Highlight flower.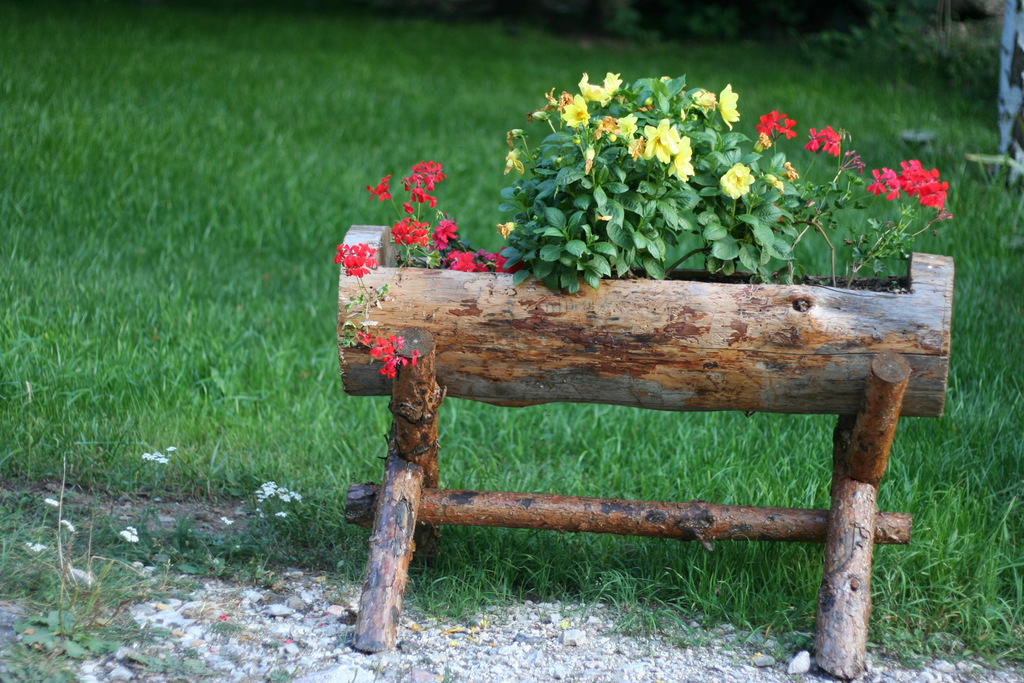
Highlighted region: pyautogui.locateOnScreen(866, 169, 886, 198).
